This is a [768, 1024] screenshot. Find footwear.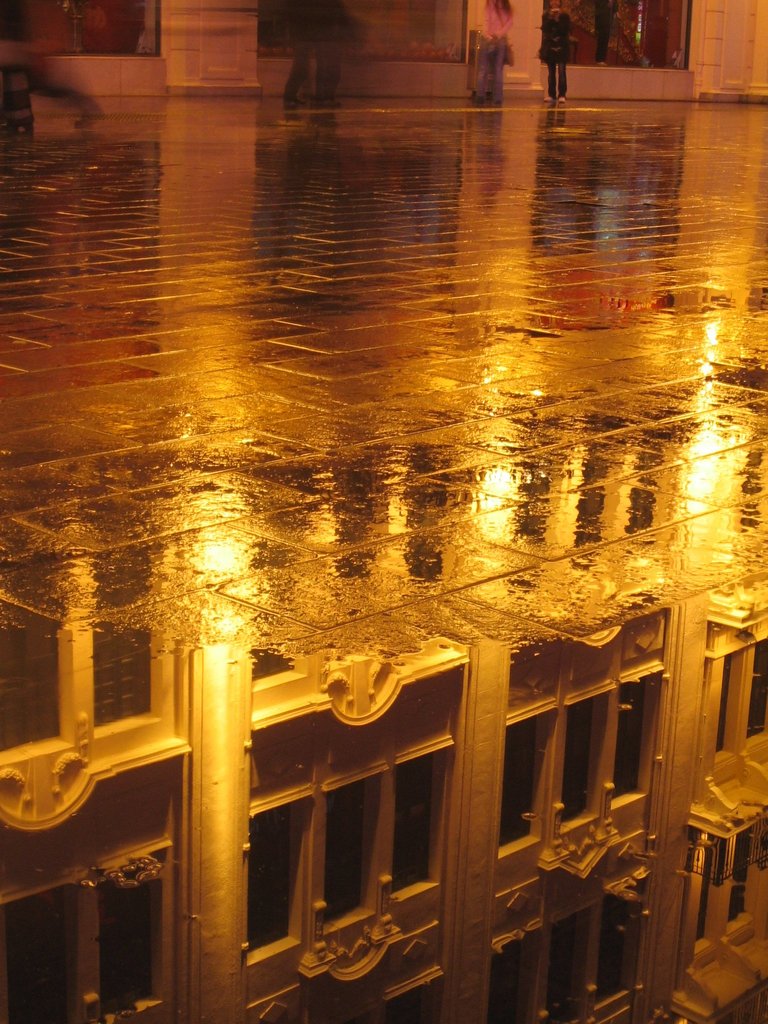
Bounding box: pyautogui.locateOnScreen(558, 92, 567, 106).
